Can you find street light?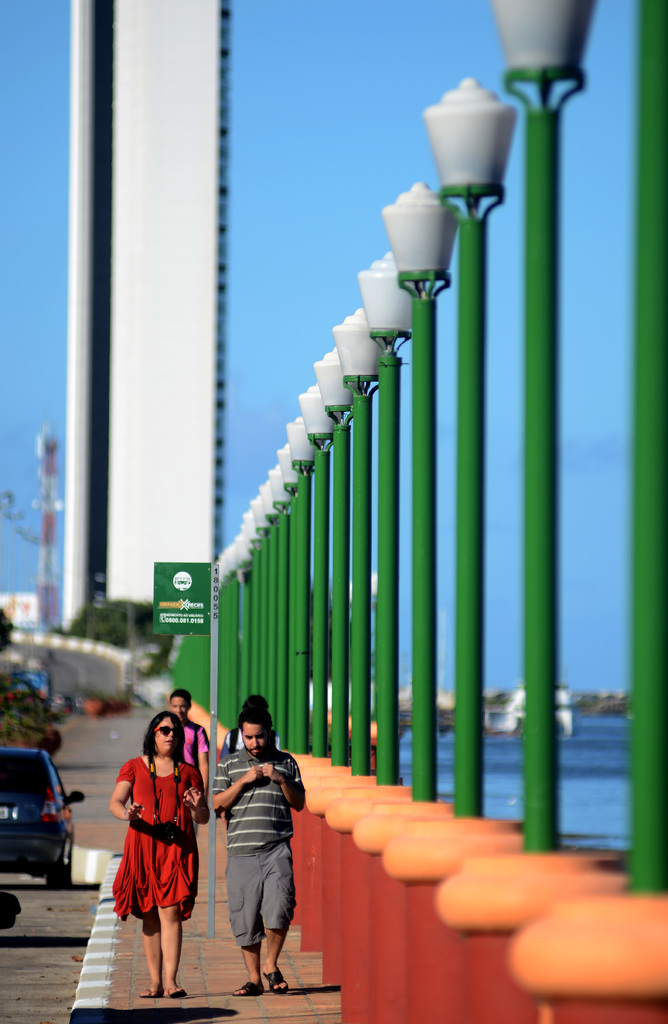
Yes, bounding box: left=419, top=65, right=526, bottom=817.
